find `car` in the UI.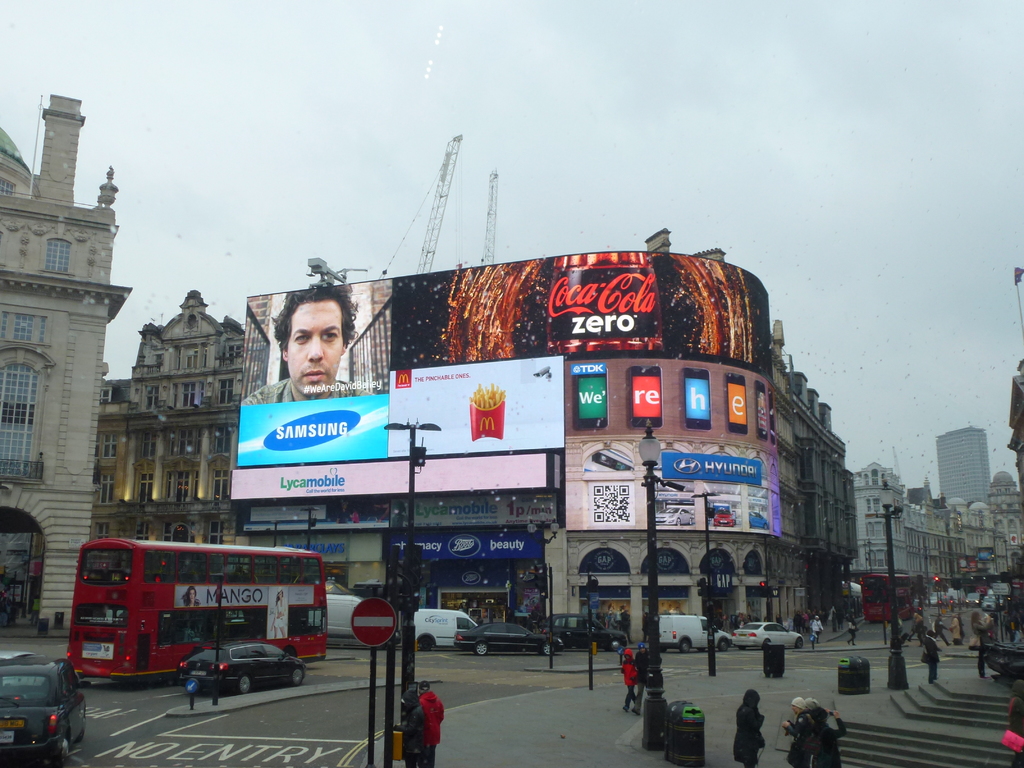
UI element at box=[733, 621, 804, 651].
